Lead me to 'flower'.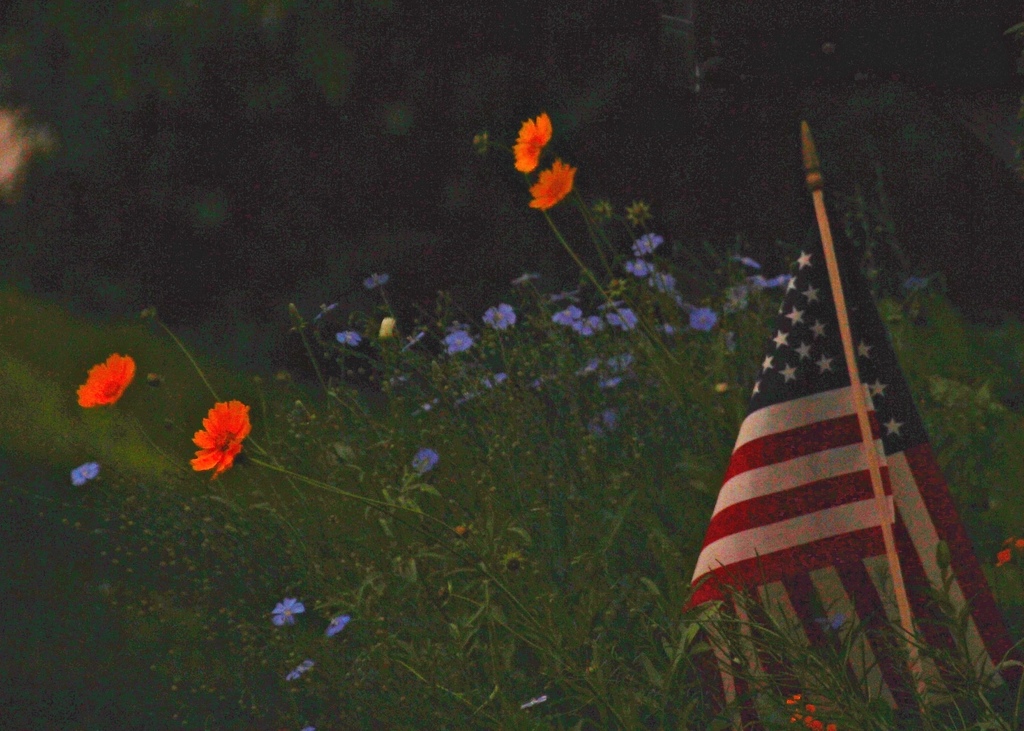
Lead to <region>416, 392, 440, 411</region>.
